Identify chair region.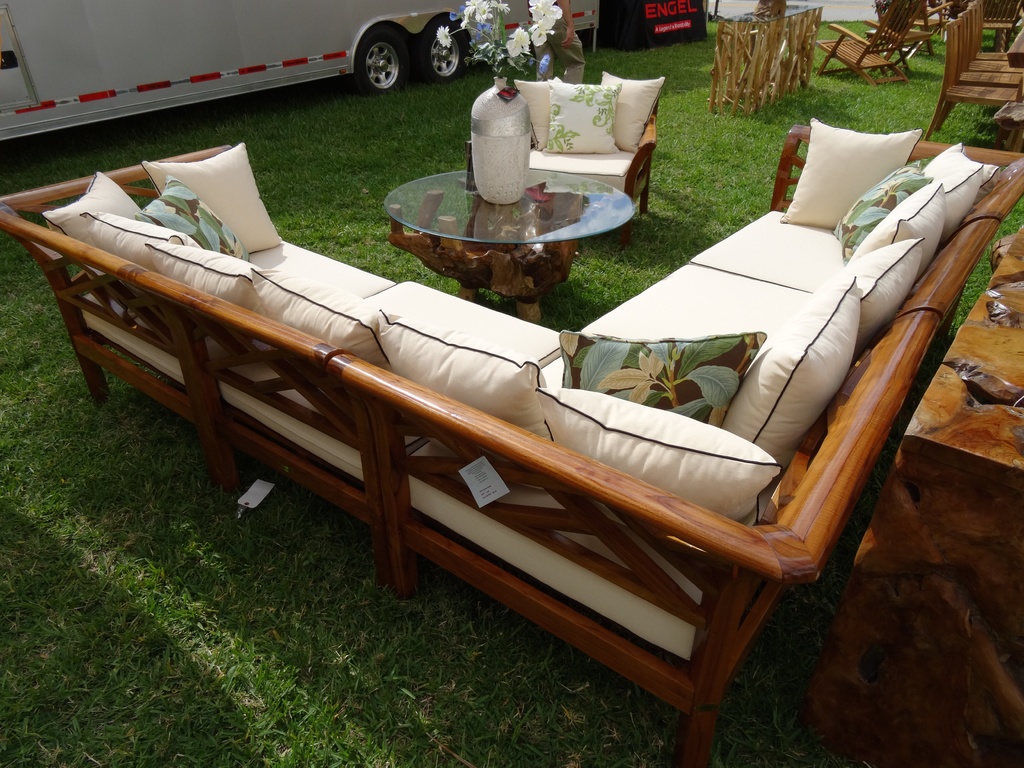
Region: (x1=925, y1=20, x2=1013, y2=143).
